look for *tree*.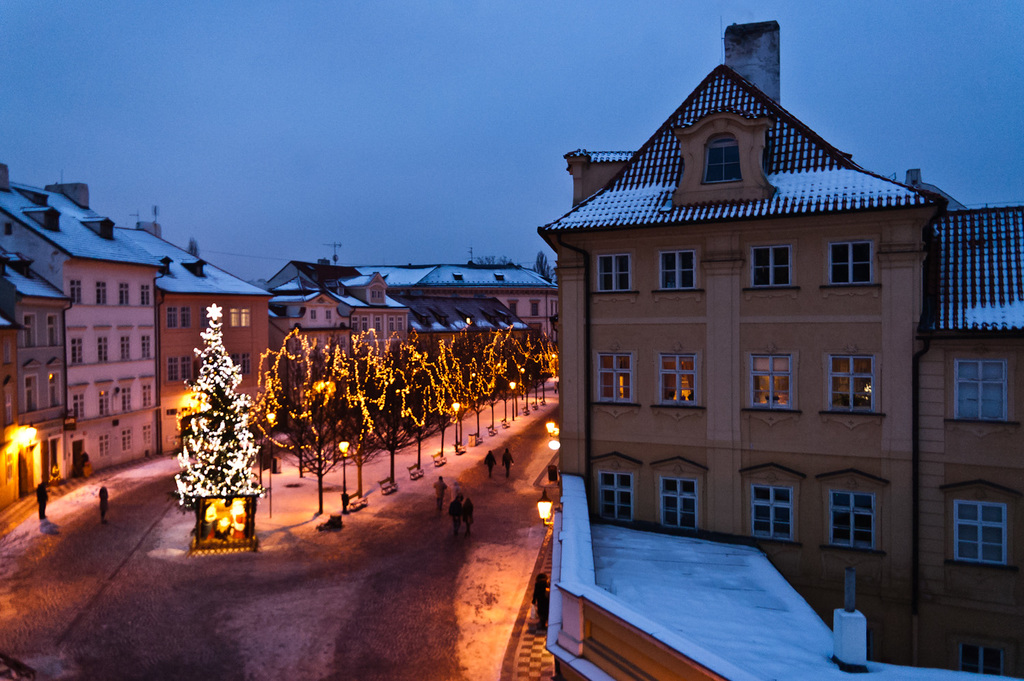
Found: x1=528 y1=250 x2=560 y2=286.
